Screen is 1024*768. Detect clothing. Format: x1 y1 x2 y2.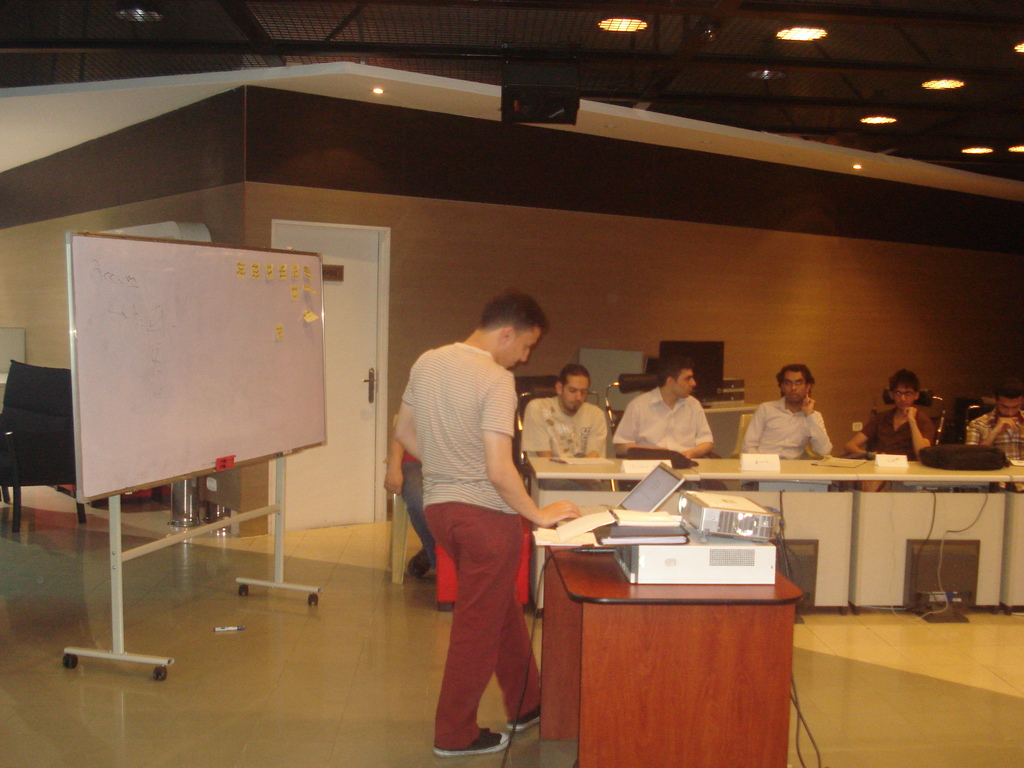
611 387 715 452.
